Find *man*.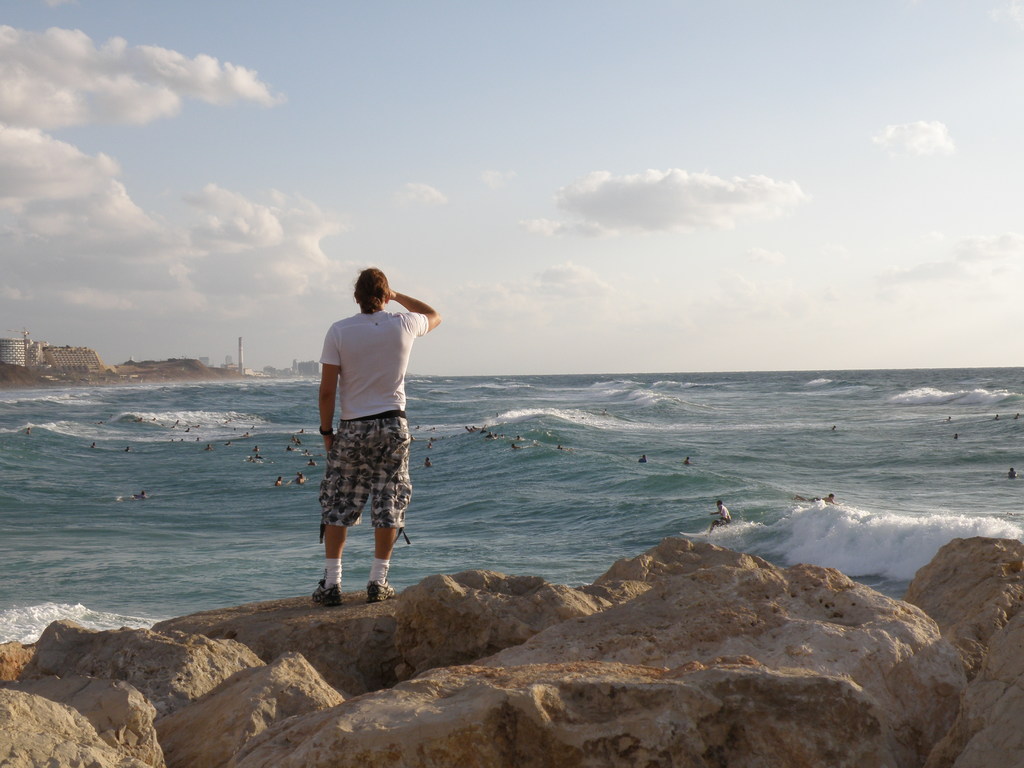
312:264:446:603.
